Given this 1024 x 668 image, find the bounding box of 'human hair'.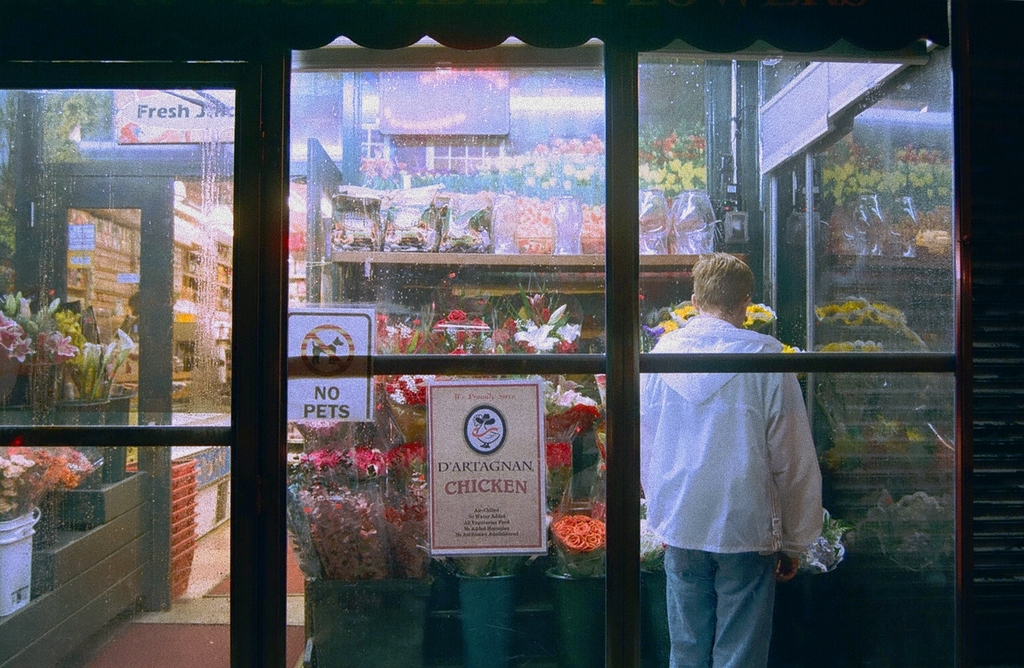
[685, 245, 759, 329].
